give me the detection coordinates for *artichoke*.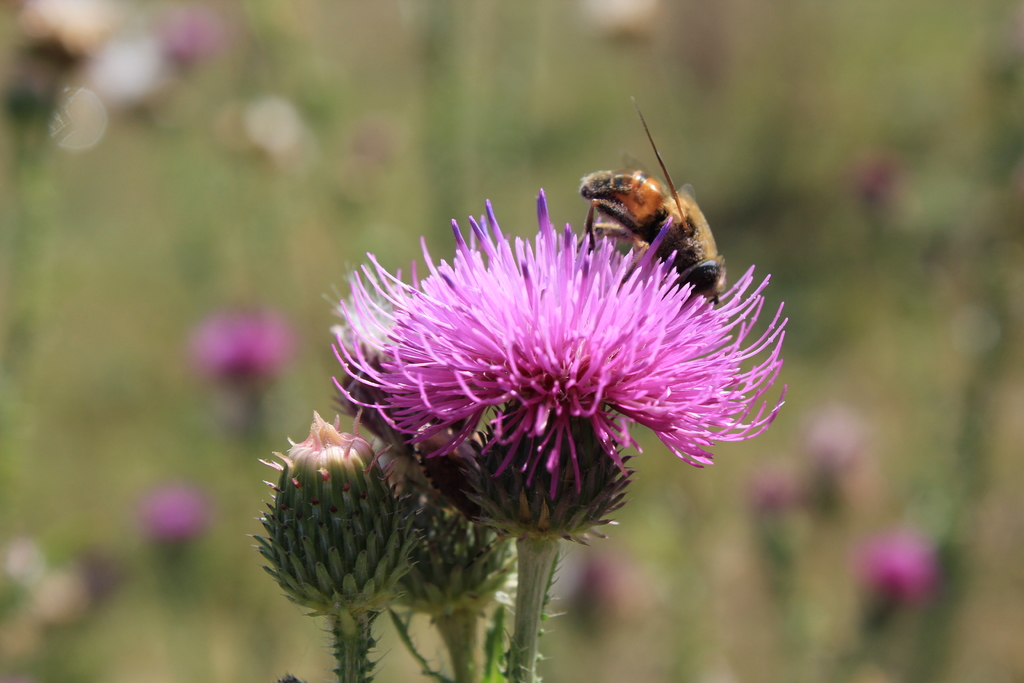
{"left": 331, "top": 187, "right": 788, "bottom": 548}.
